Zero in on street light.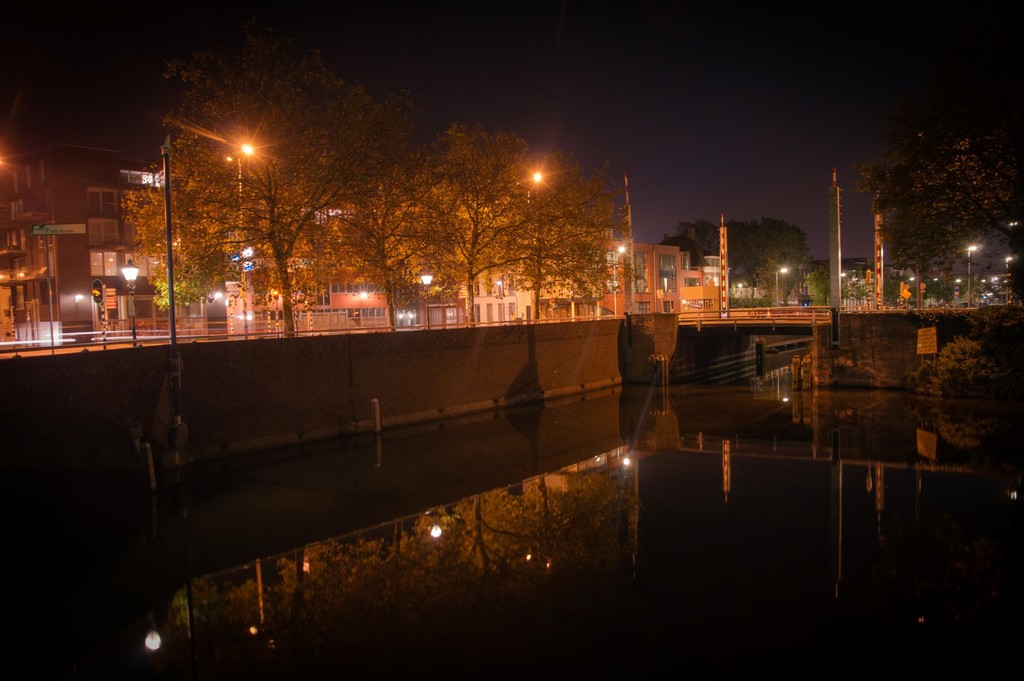
Zeroed in: <box>232,140,260,335</box>.
